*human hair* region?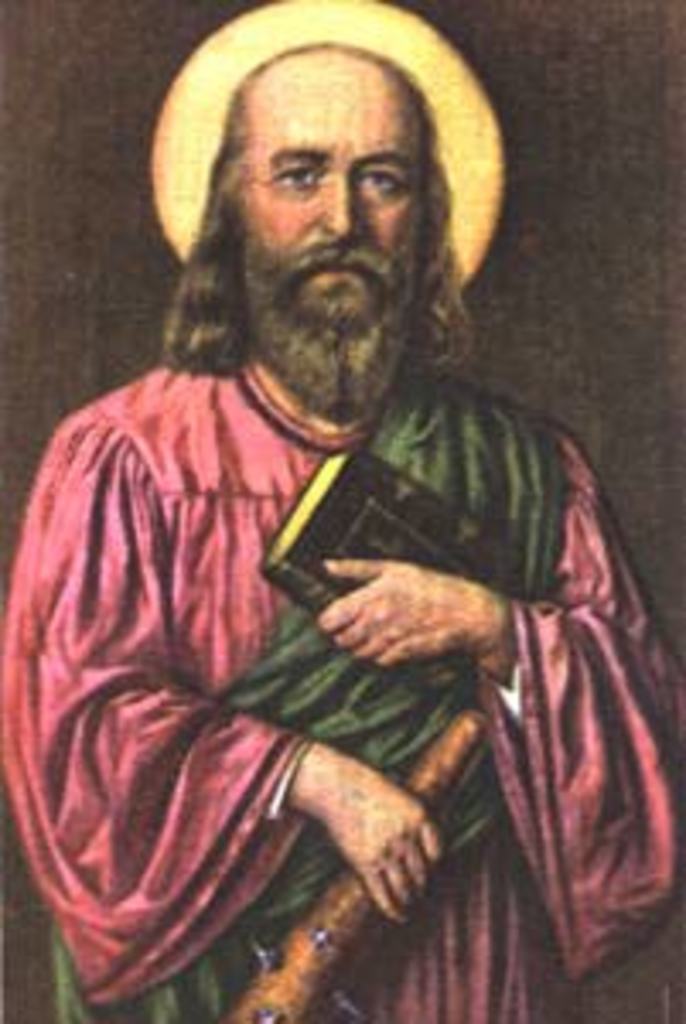
{"left": 157, "top": 41, "right": 481, "bottom": 372}
